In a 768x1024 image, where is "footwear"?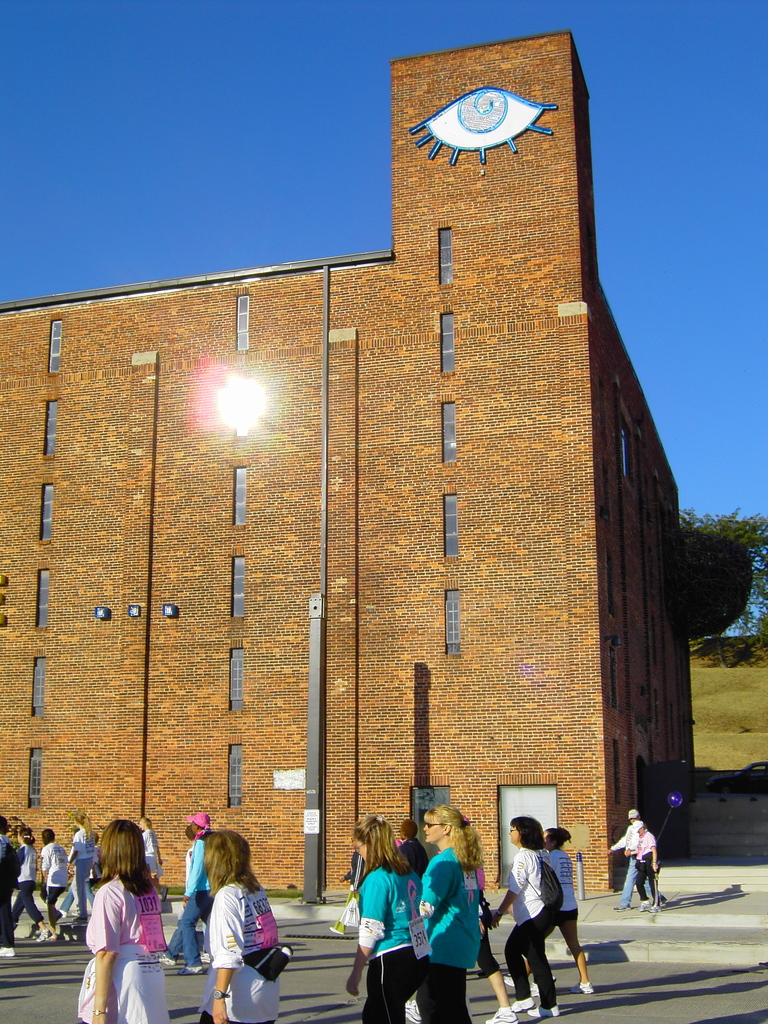
(x1=404, y1=995, x2=420, y2=1023).
